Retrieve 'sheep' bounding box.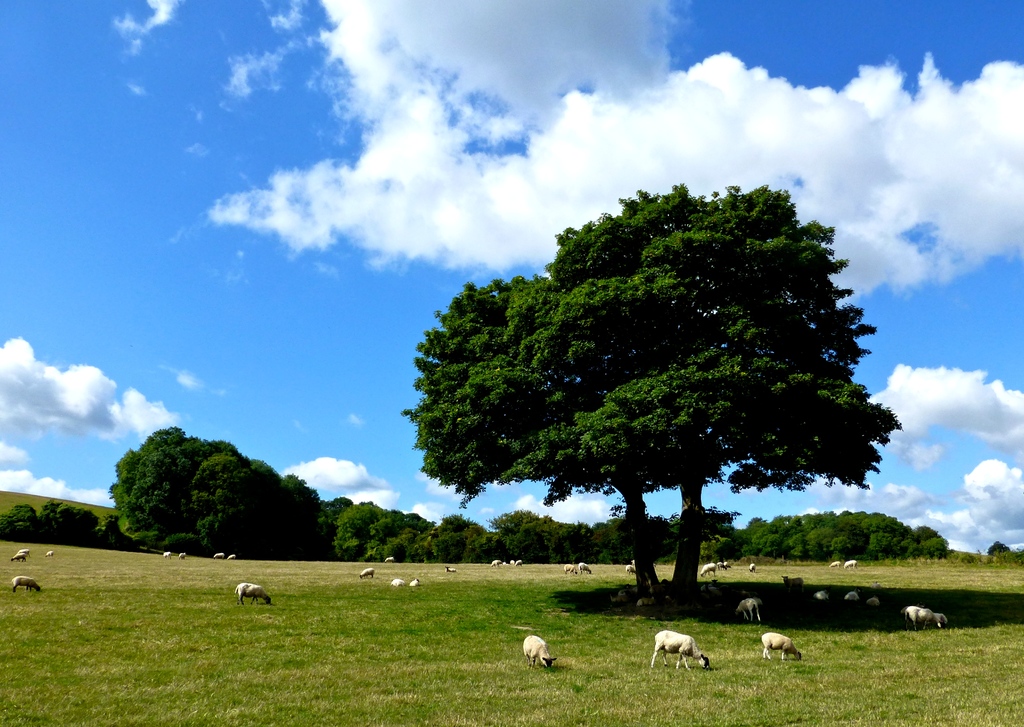
Bounding box: locate(411, 580, 419, 587).
